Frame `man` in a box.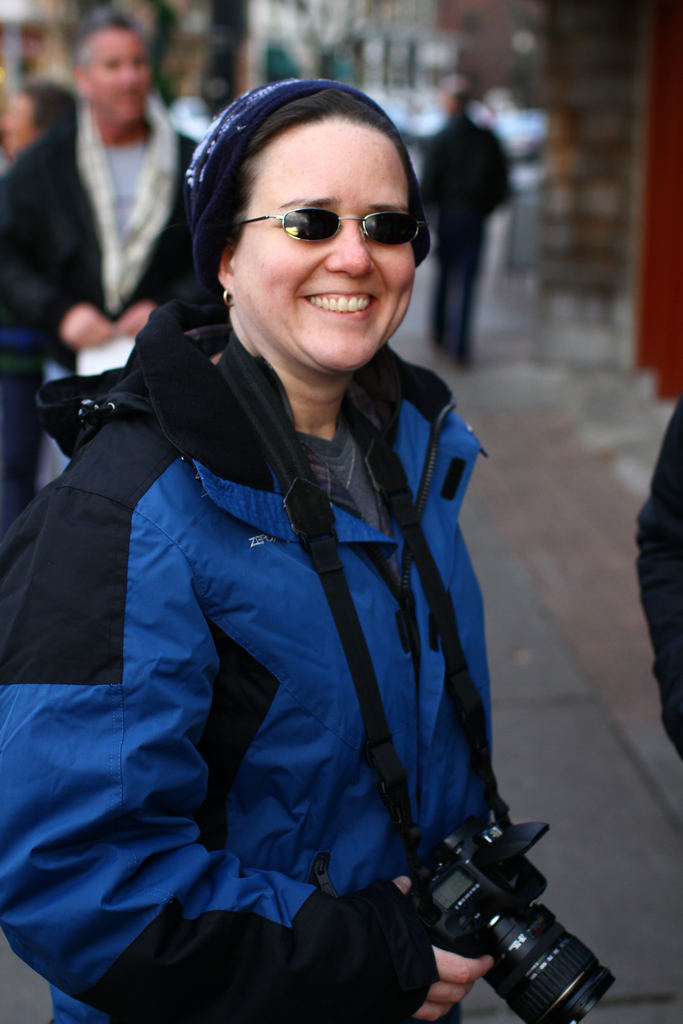
bbox=[415, 65, 518, 381].
